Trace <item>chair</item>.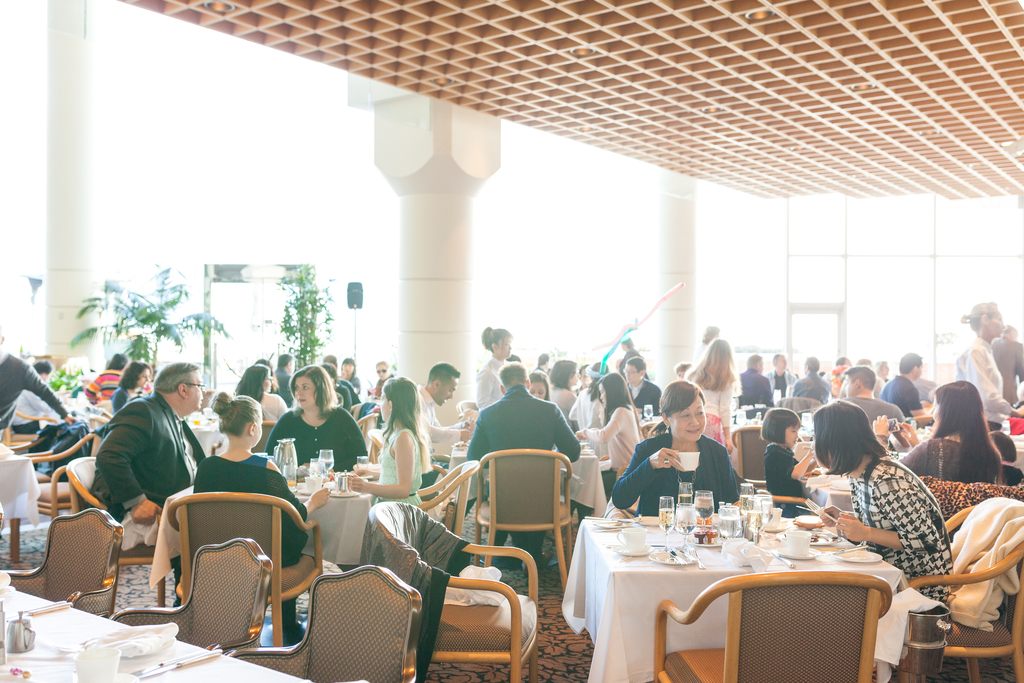
Traced to l=113, t=536, r=273, b=657.
